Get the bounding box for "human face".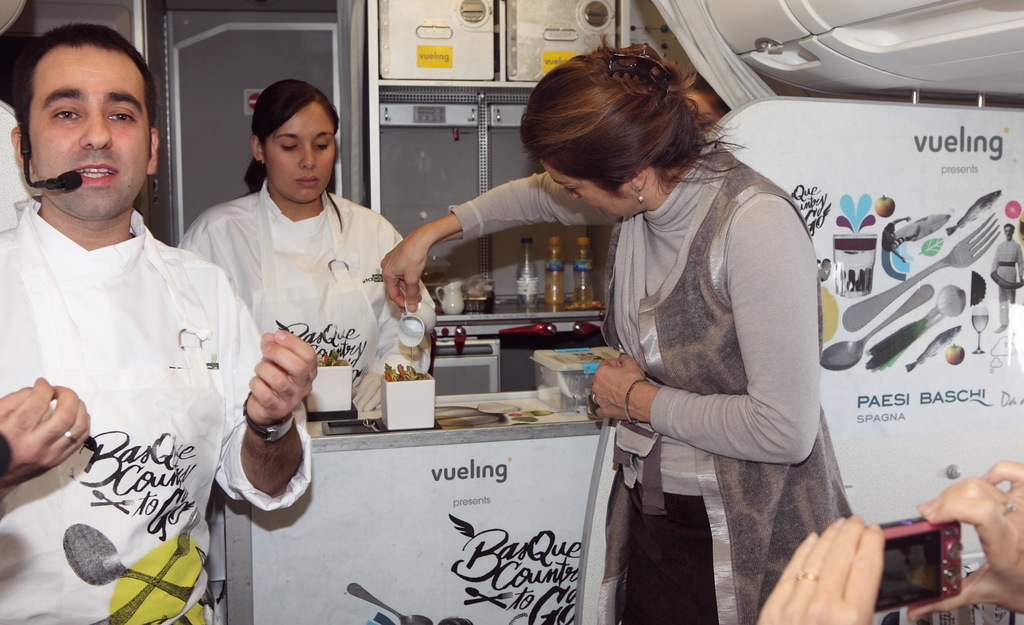
crop(537, 156, 638, 223).
